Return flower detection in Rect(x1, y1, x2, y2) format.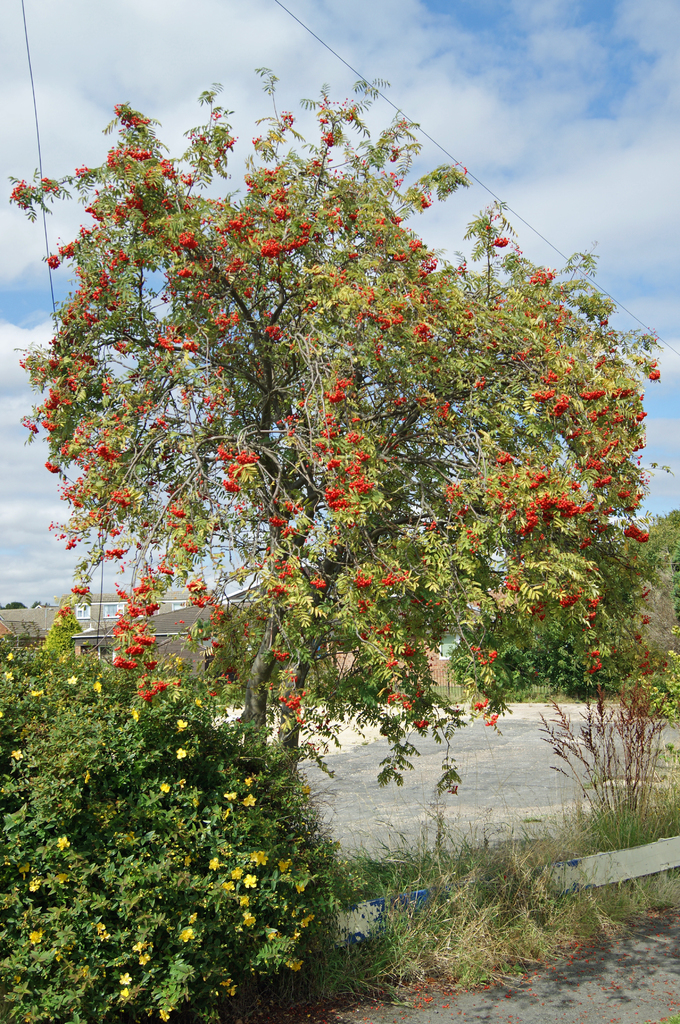
Rect(241, 910, 255, 931).
